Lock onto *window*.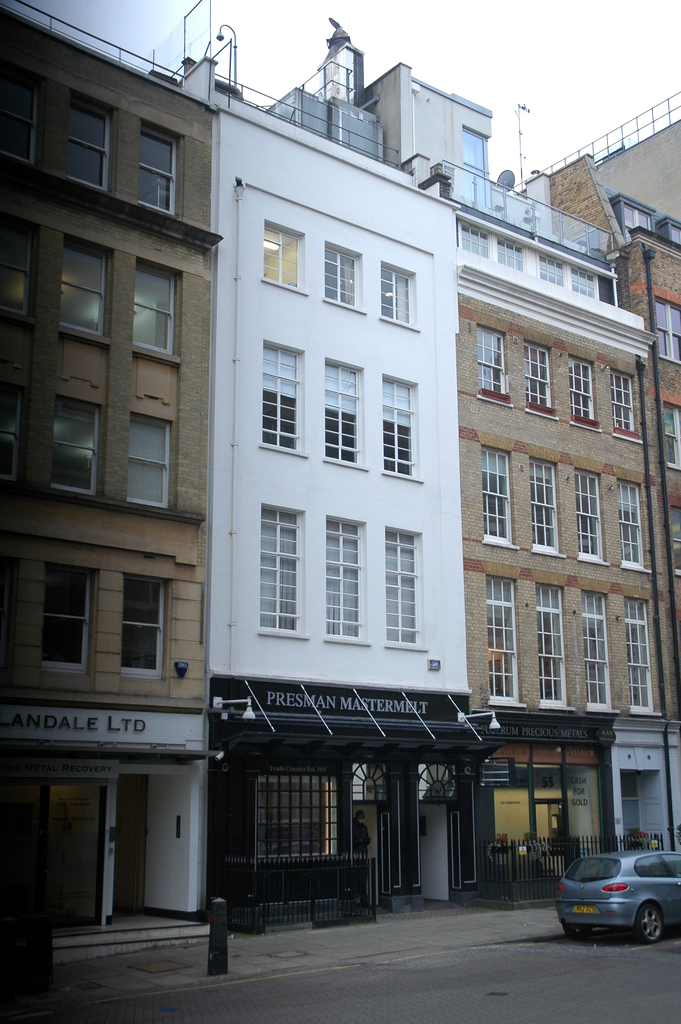
Locked: BBox(616, 630, 650, 690).
